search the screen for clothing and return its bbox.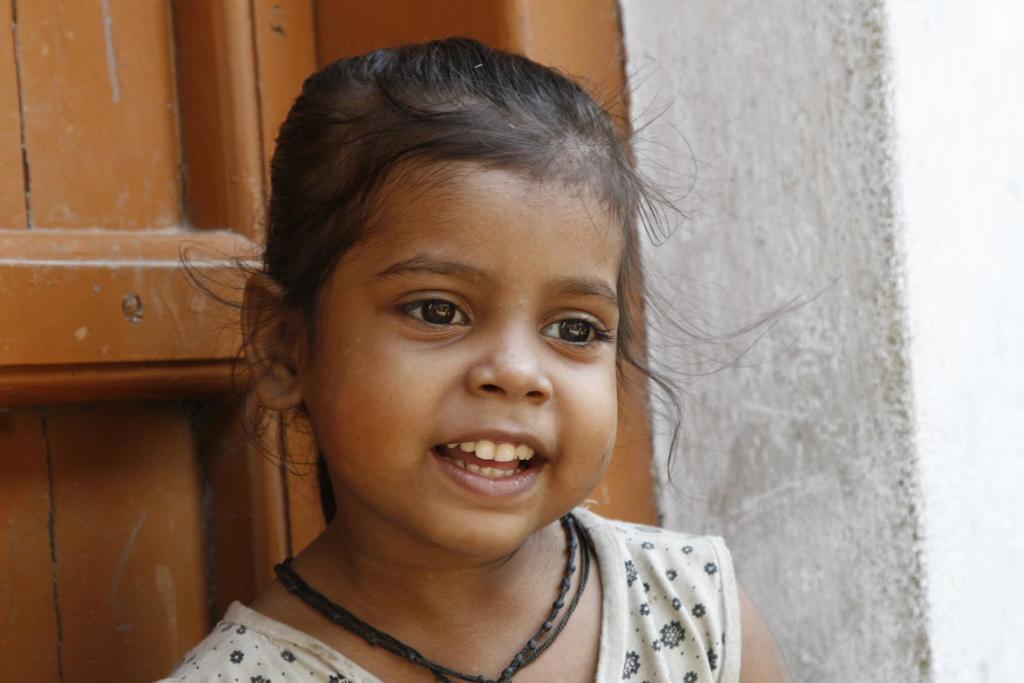
Found: 122/462/756/680.
